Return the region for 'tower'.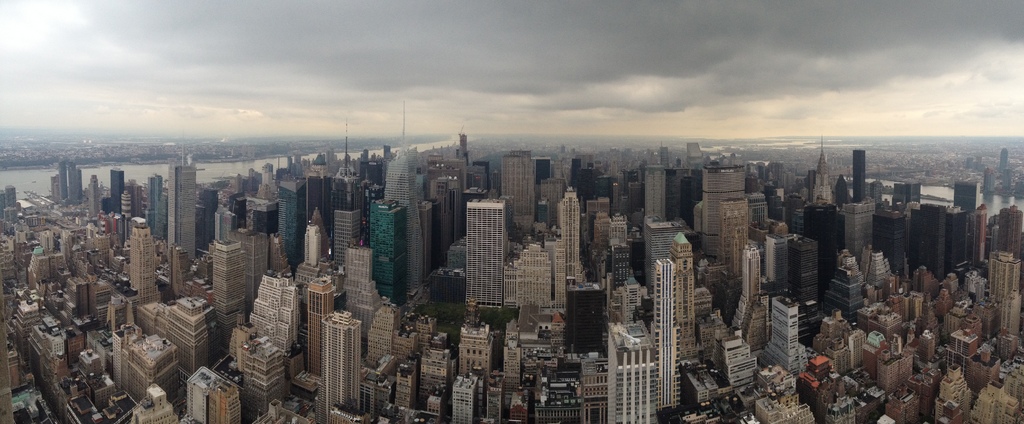
647 225 689 261.
